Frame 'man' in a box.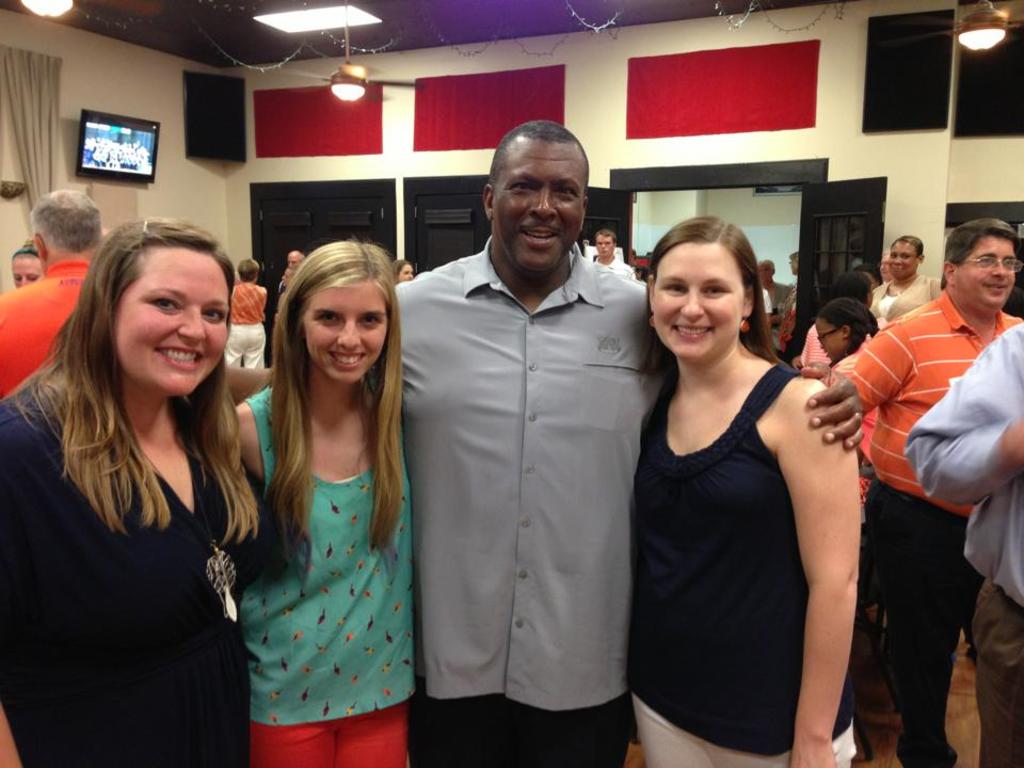
bbox=(759, 262, 795, 311).
